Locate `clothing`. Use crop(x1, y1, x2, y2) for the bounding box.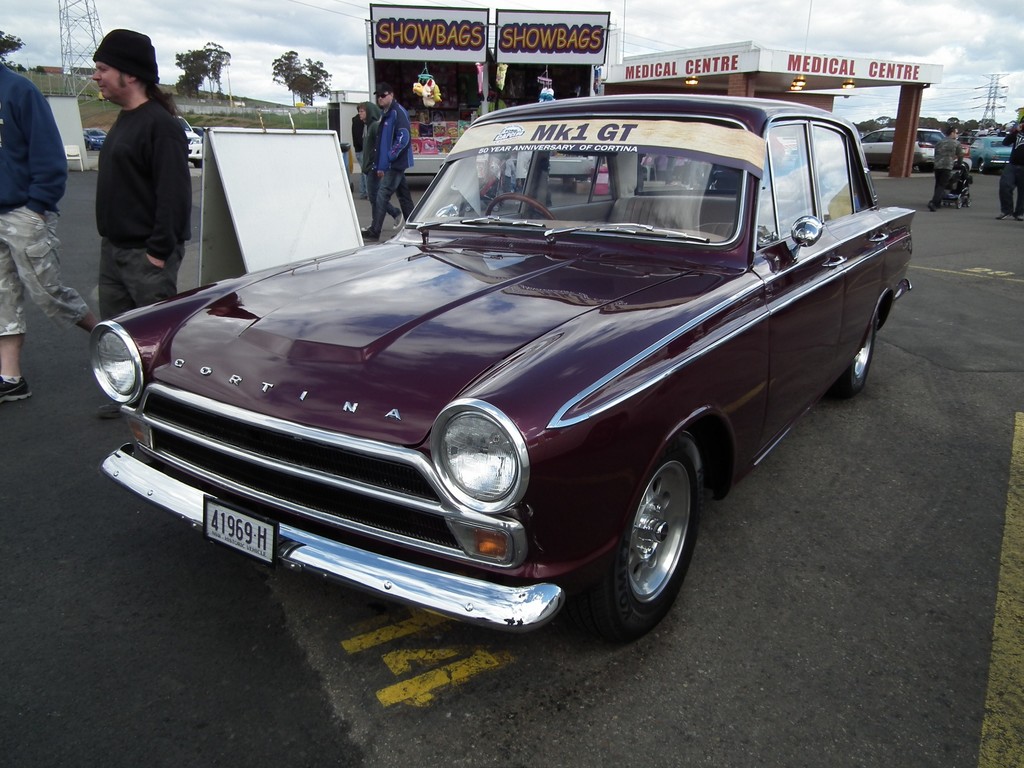
crop(919, 130, 964, 212).
